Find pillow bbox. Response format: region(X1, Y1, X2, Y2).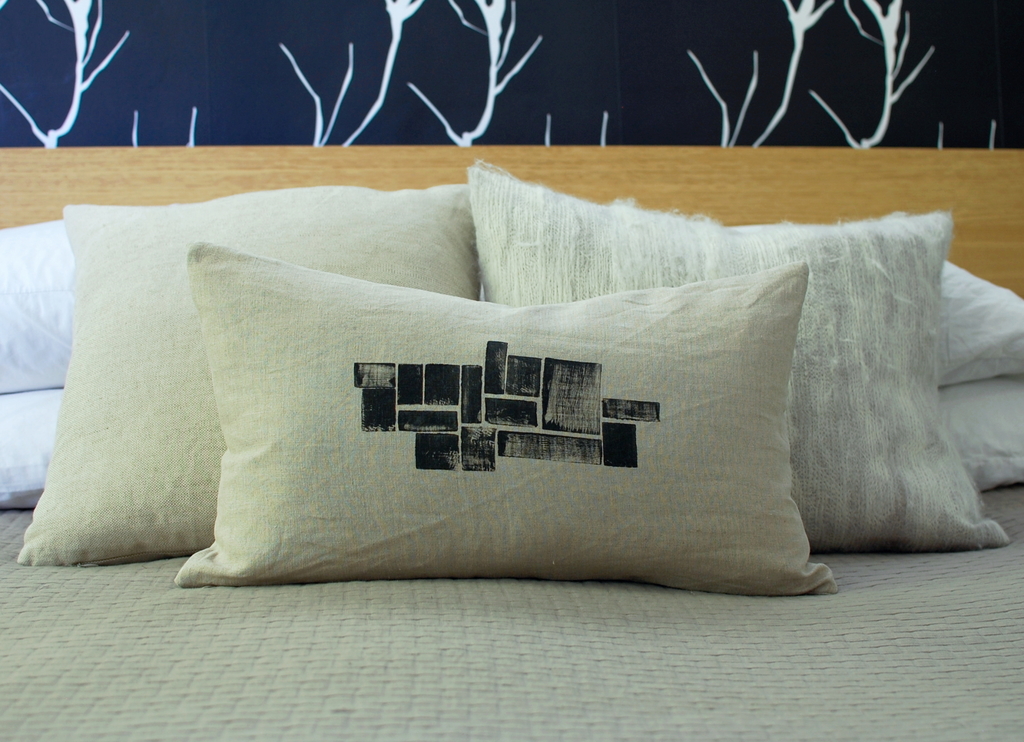
region(14, 176, 483, 568).
